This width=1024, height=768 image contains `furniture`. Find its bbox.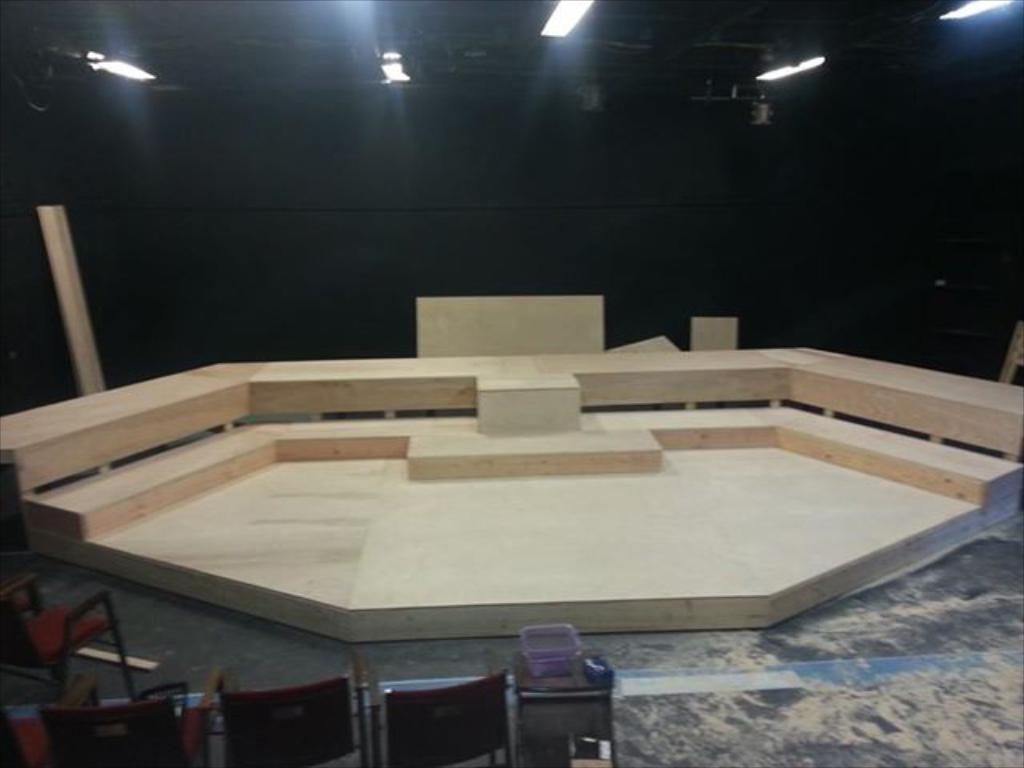
(left=37, top=675, right=202, bottom=766).
